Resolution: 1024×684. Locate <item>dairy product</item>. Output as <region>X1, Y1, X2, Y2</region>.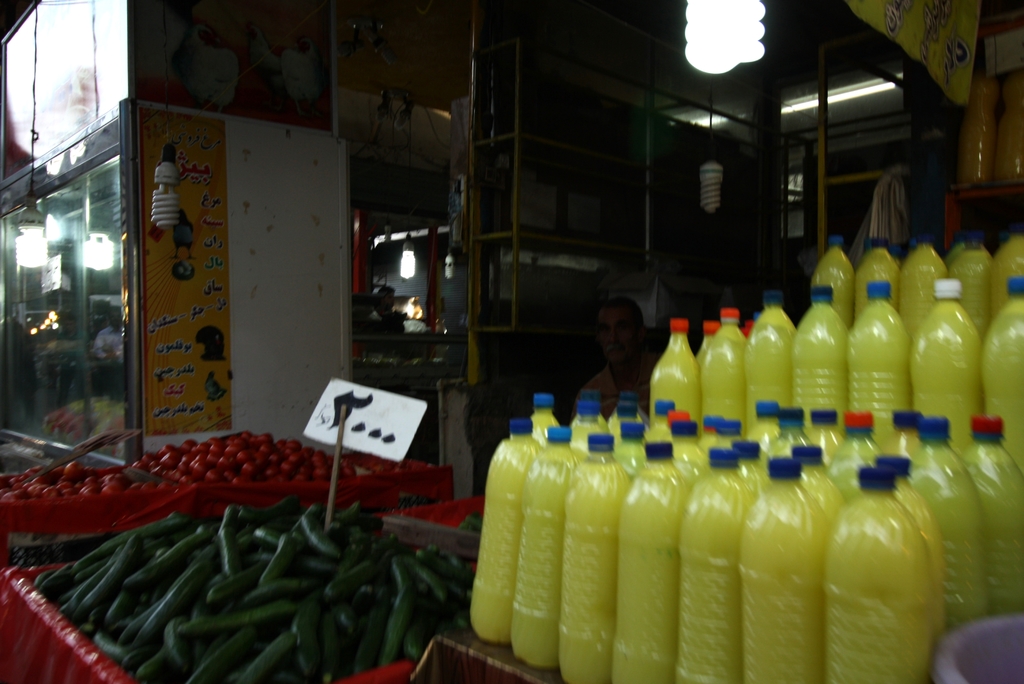
<region>906, 452, 988, 632</region>.
